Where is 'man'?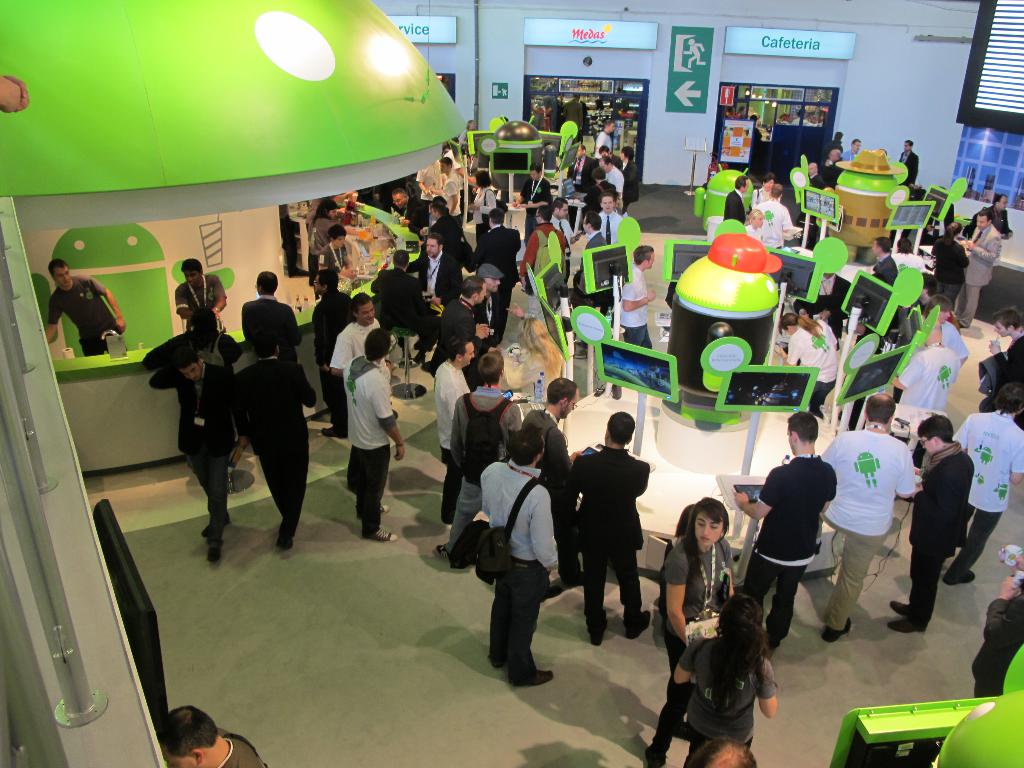
{"left": 45, "top": 258, "right": 128, "bottom": 357}.
